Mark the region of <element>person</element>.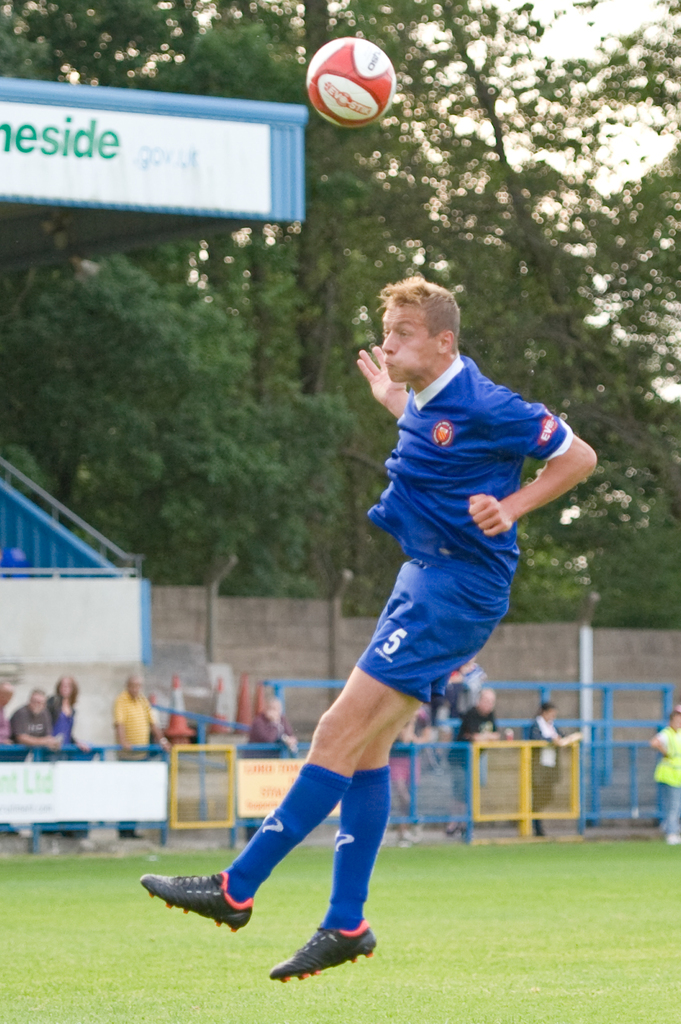
Region: region(648, 712, 680, 848).
